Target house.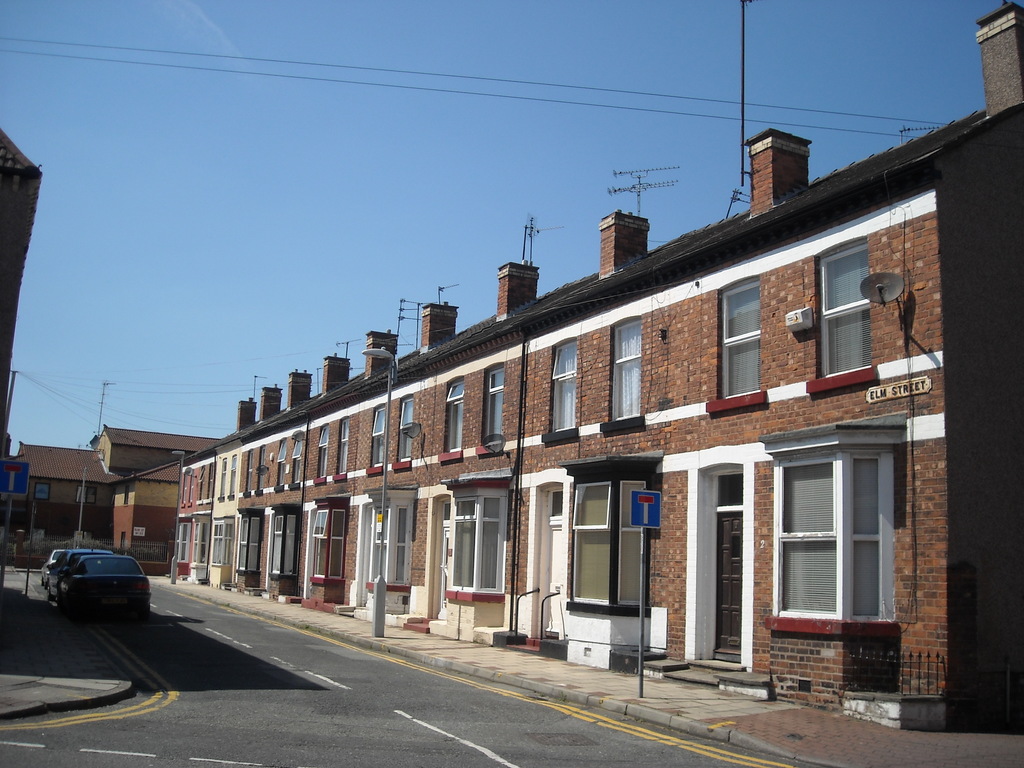
Target region: [301,319,394,605].
